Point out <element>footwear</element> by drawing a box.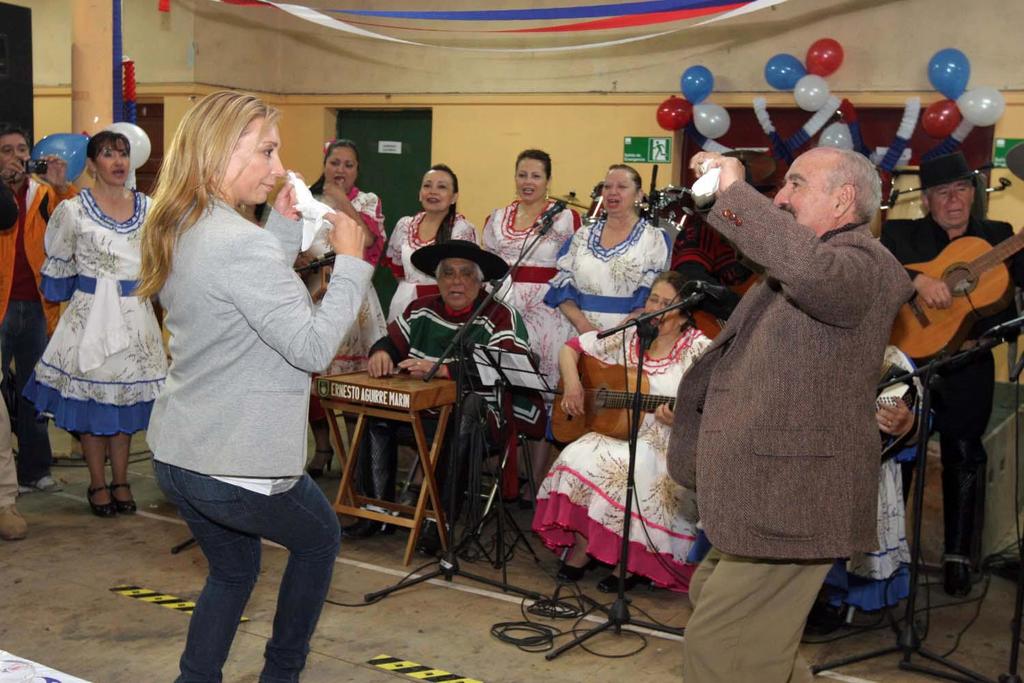
(x1=595, y1=562, x2=636, y2=599).
